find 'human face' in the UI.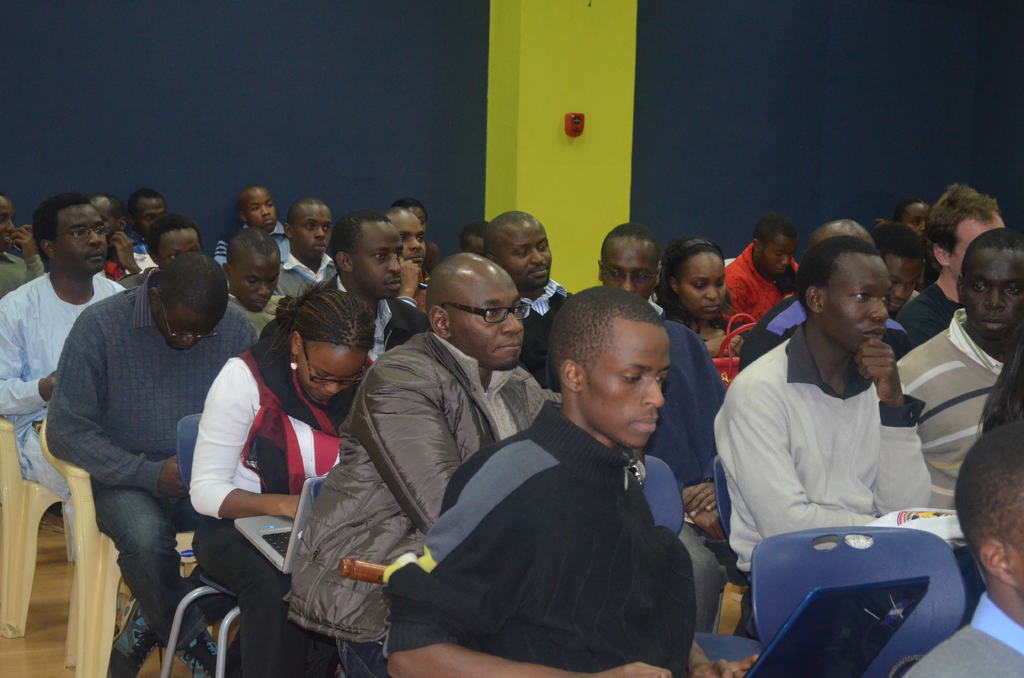
UI element at 584,326,675,448.
